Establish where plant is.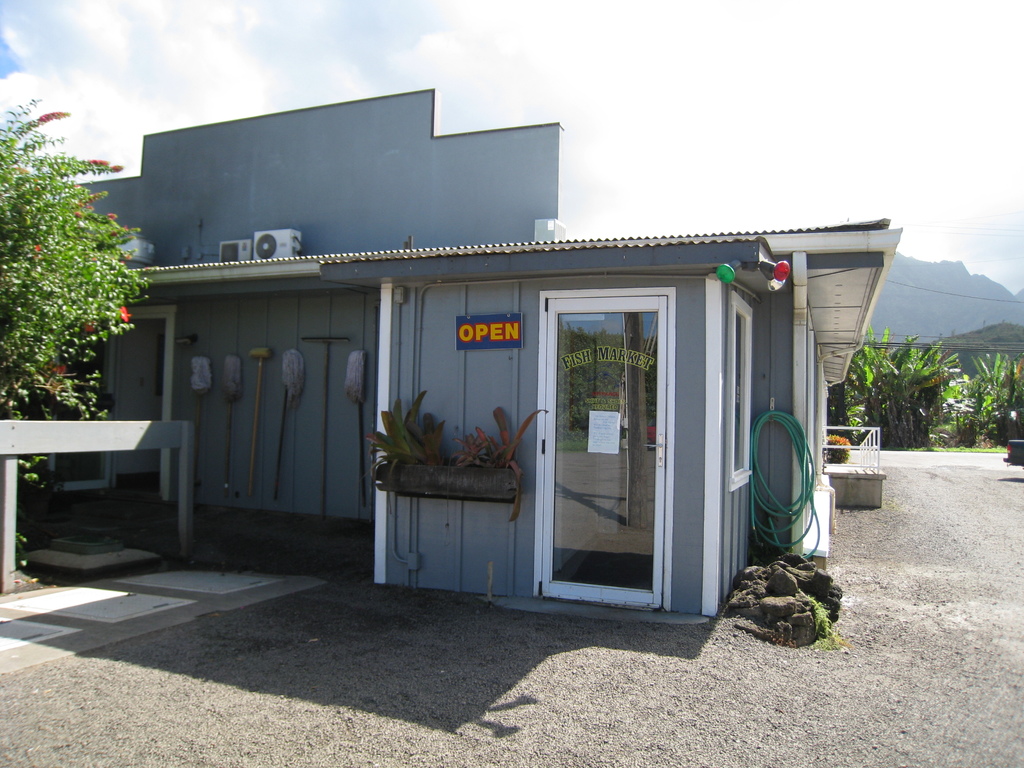
Established at BBox(0, 77, 149, 536).
